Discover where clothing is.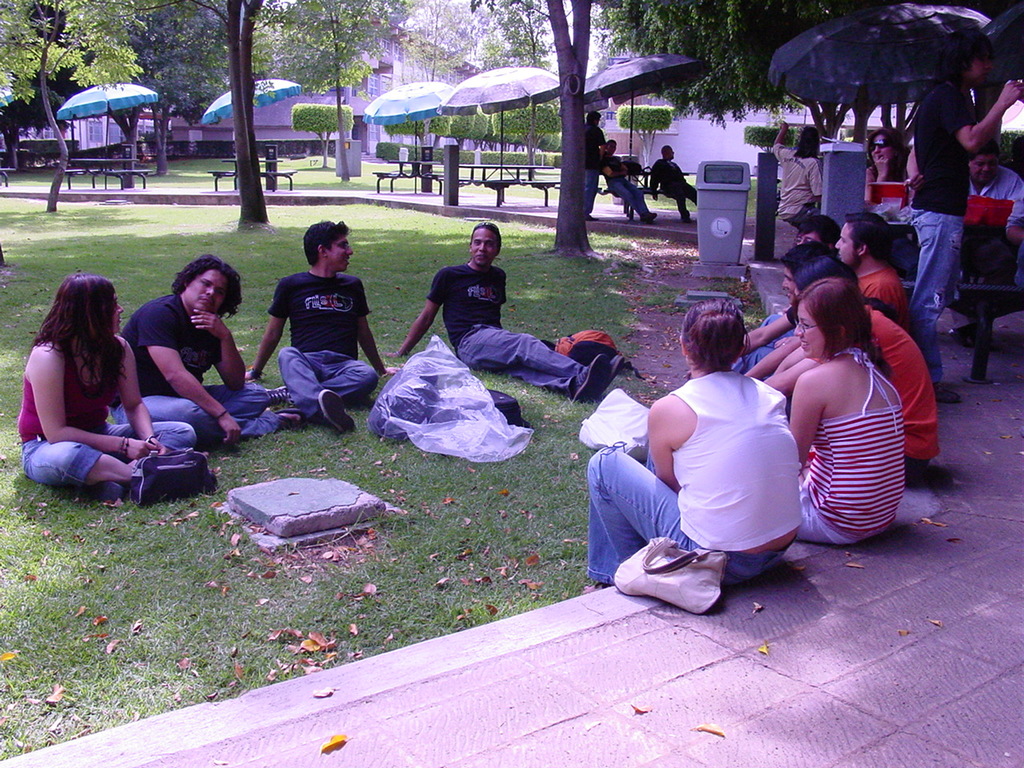
Discovered at select_region(19, 342, 193, 494).
